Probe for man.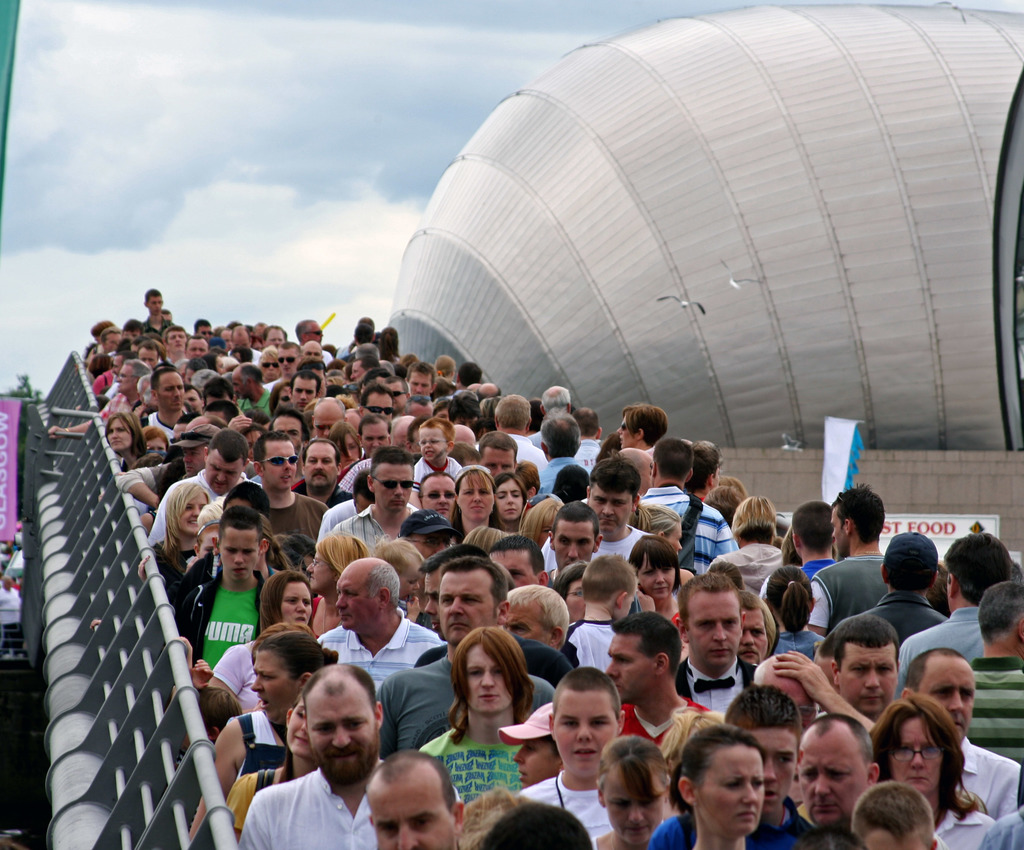
Probe result: [left=147, top=367, right=193, bottom=439].
